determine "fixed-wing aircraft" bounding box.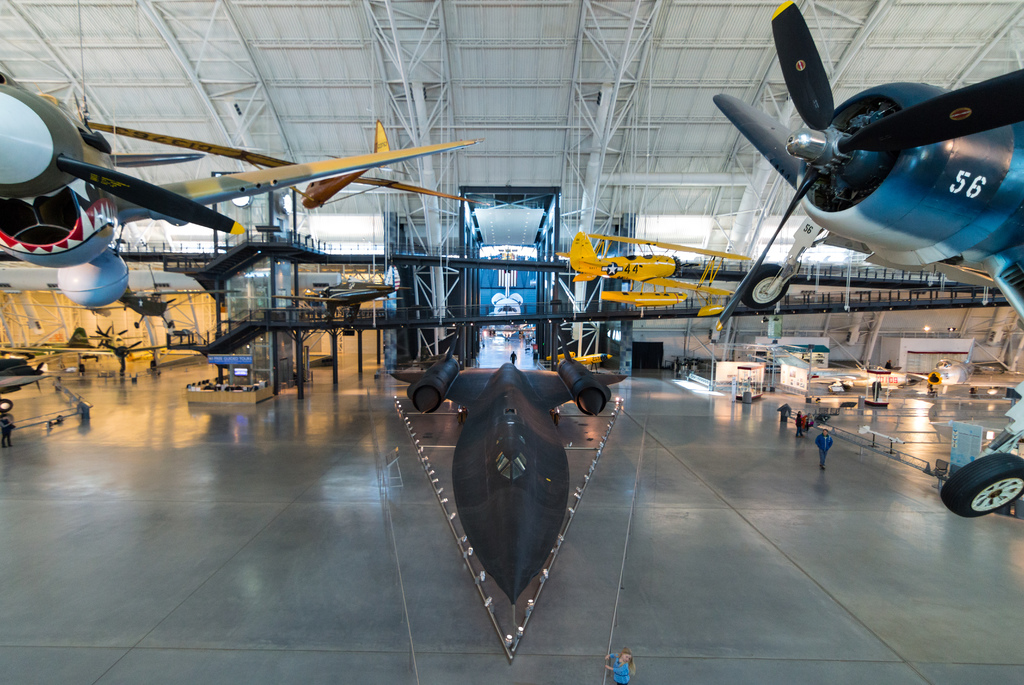
Determined: bbox(397, 347, 624, 631).
